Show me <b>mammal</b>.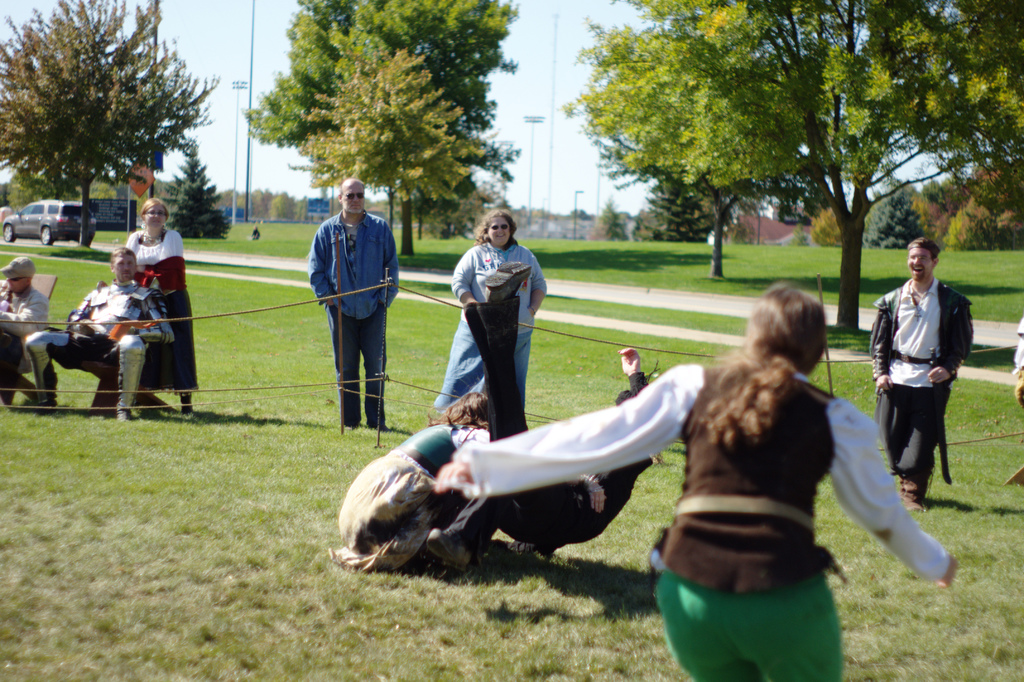
<b>mammal</b> is here: 1014,313,1023,413.
